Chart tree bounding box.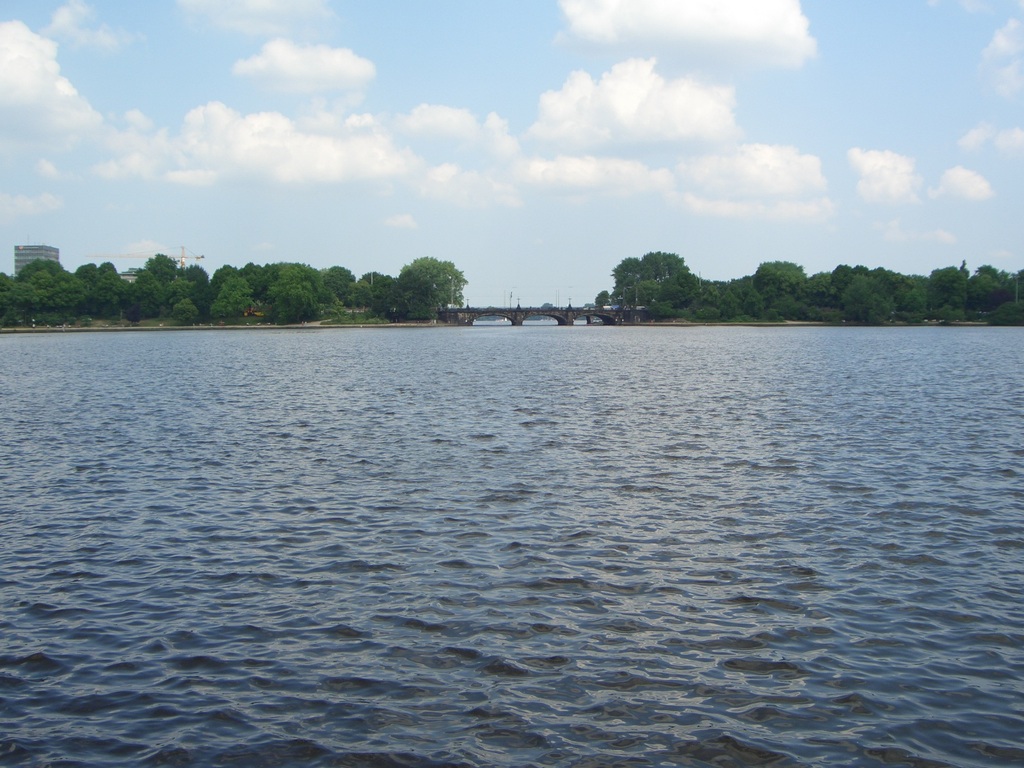
Charted: detection(142, 248, 179, 296).
